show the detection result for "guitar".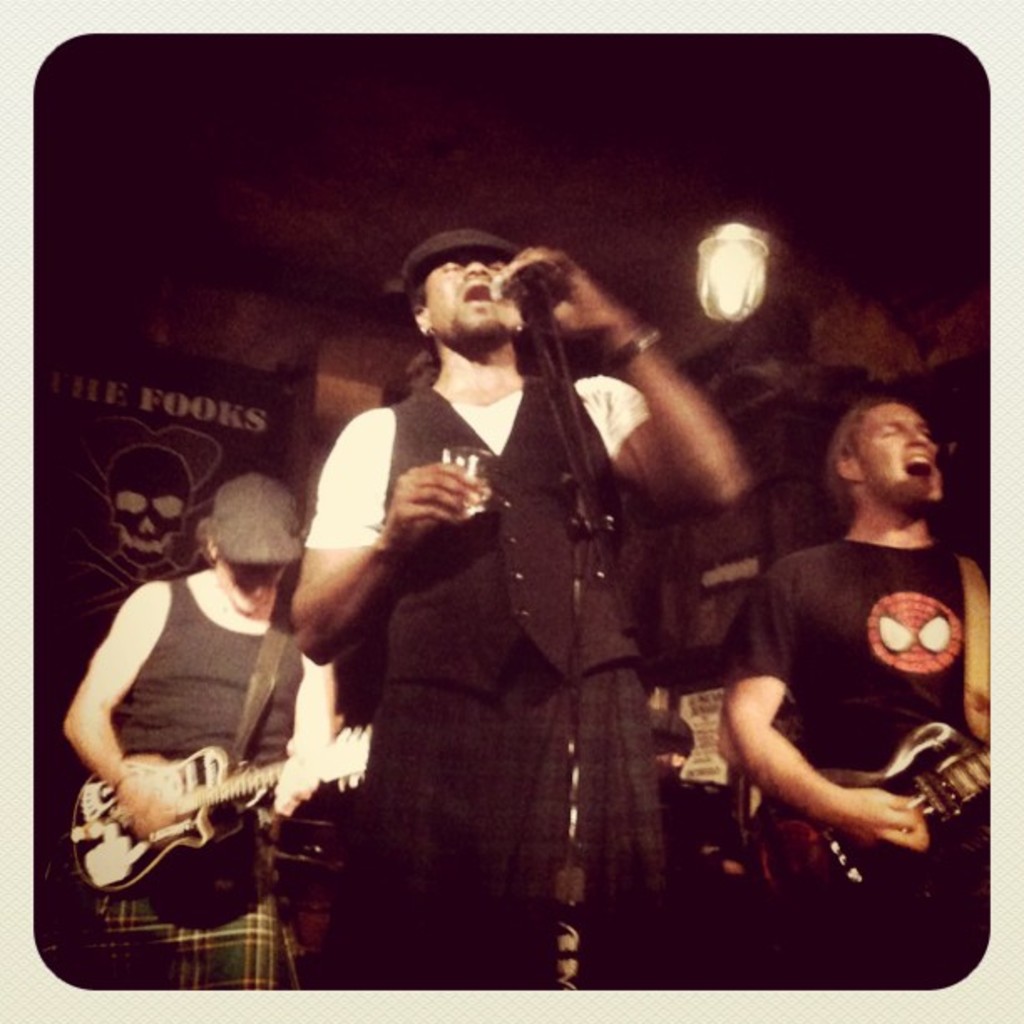
box(751, 719, 991, 950).
